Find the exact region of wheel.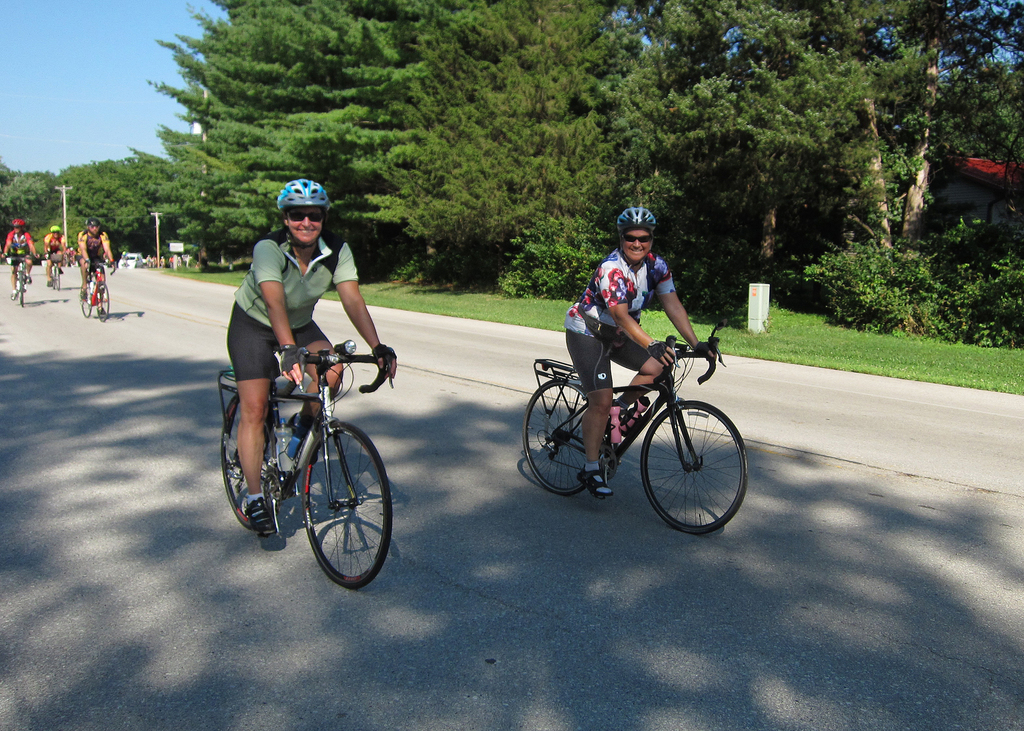
Exact region: Rect(17, 270, 24, 305).
